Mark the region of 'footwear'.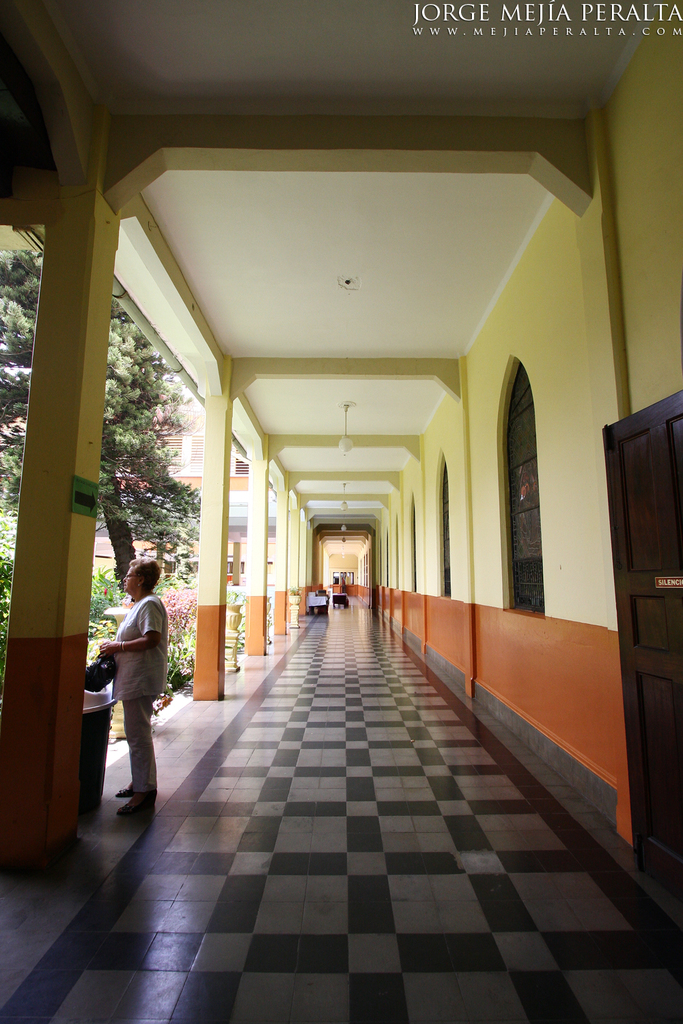
Region: bbox(113, 786, 130, 799).
